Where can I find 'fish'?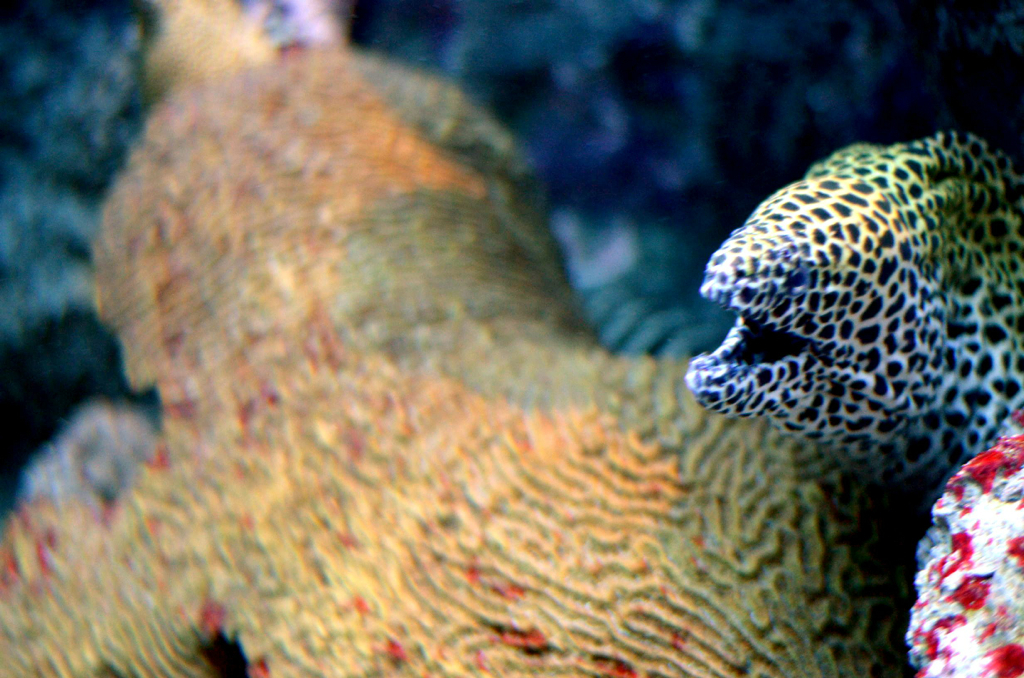
You can find it at 684, 128, 1023, 508.
